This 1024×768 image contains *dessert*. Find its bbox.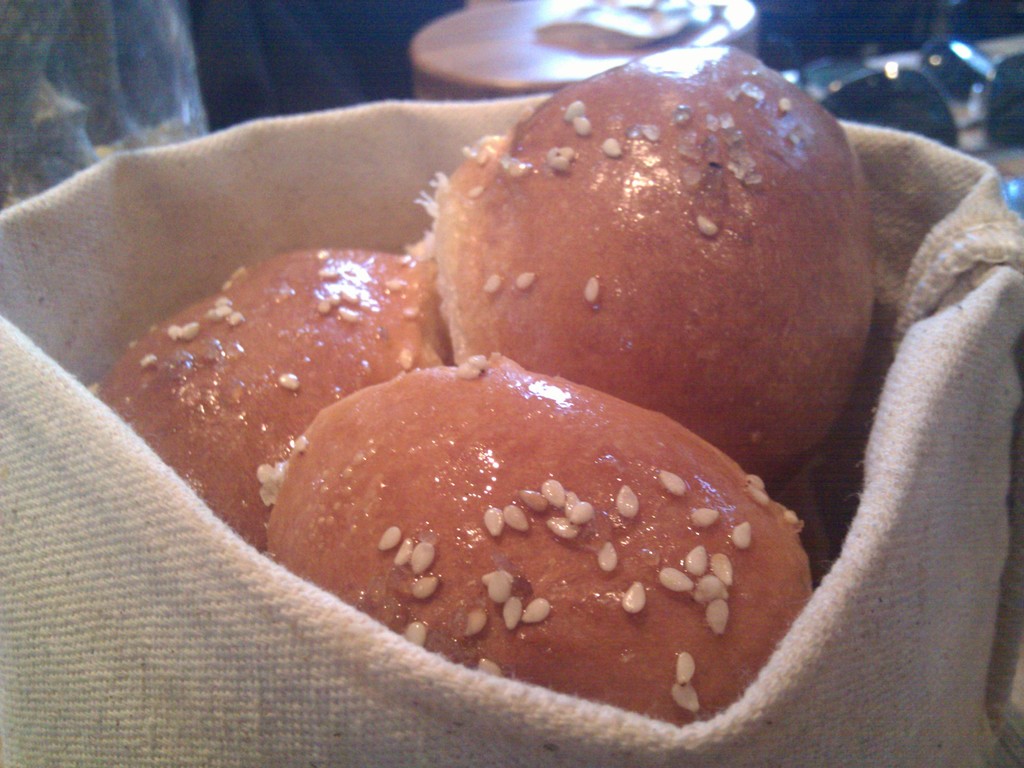
[281,248,892,694].
